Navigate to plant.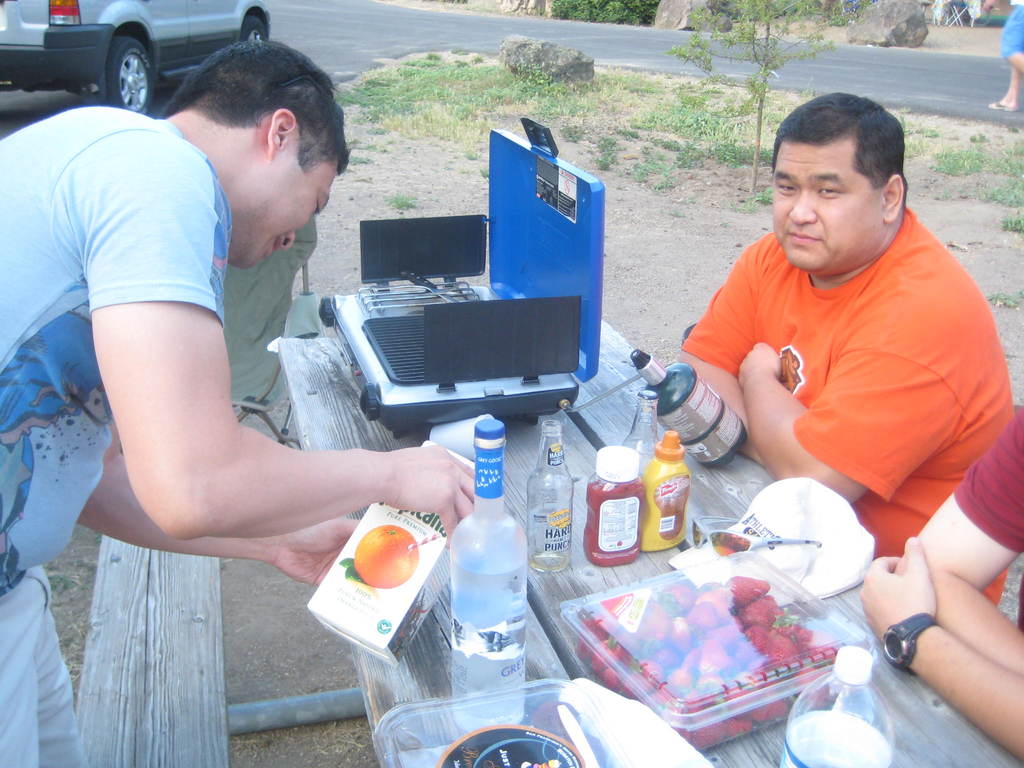
Navigation target: box(938, 127, 1023, 200).
